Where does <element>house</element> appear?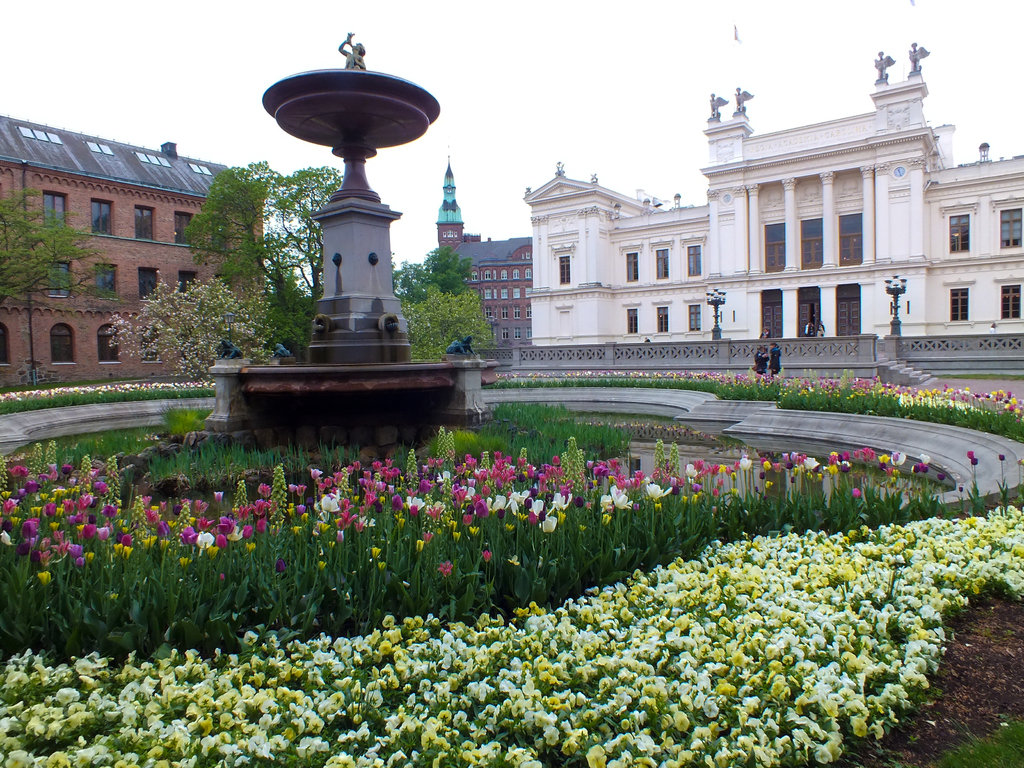
Appears at [0,132,275,394].
